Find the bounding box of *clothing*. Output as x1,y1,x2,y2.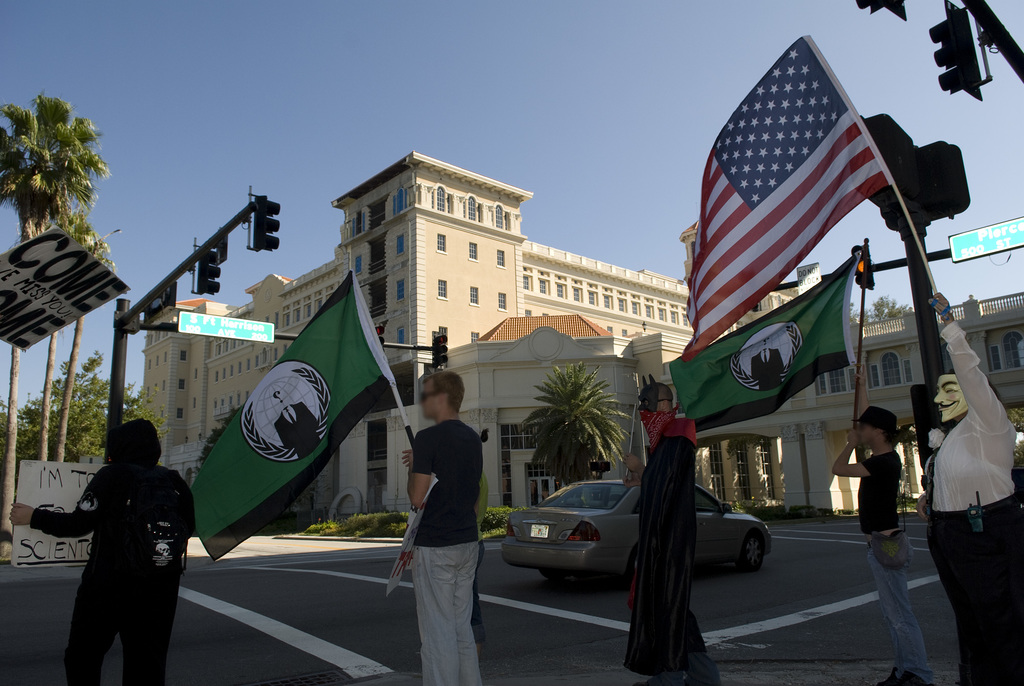
845,402,902,441.
